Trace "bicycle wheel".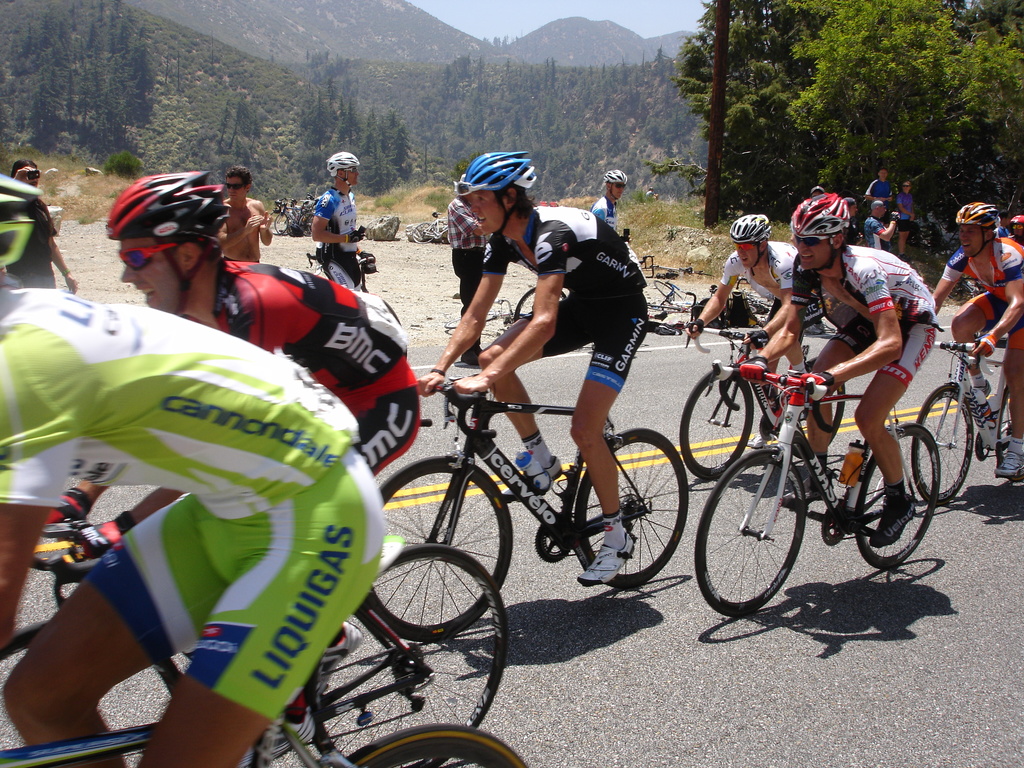
Traced to 353,454,512,640.
